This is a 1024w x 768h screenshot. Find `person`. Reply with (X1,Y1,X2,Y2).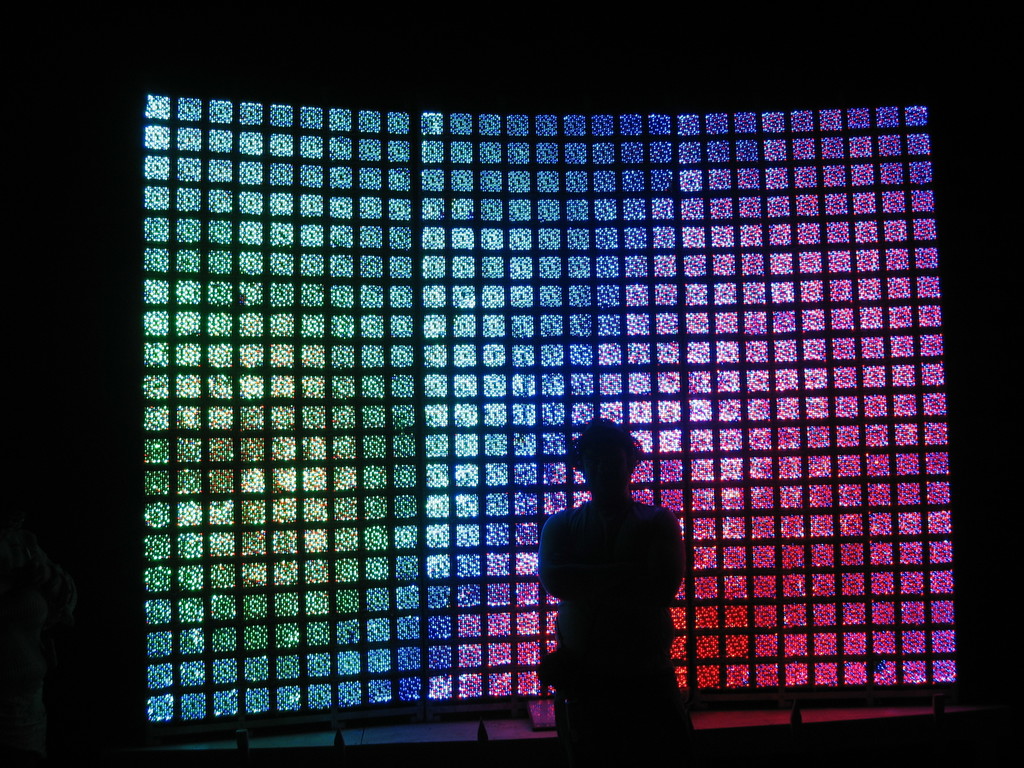
(534,420,679,767).
